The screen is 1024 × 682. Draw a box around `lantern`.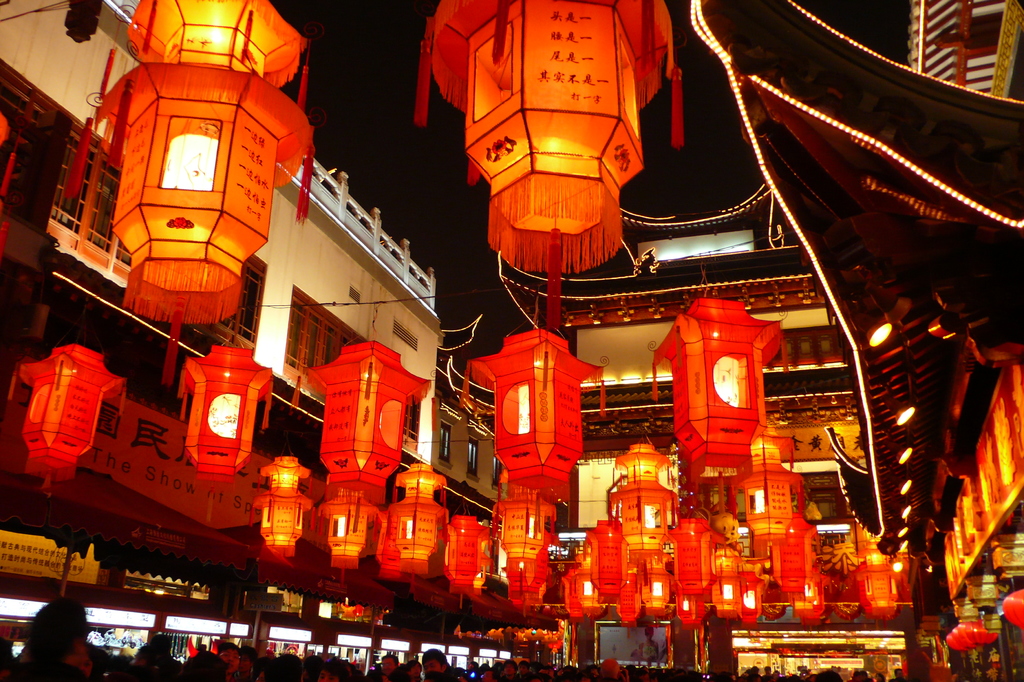
bbox(290, 321, 438, 501).
